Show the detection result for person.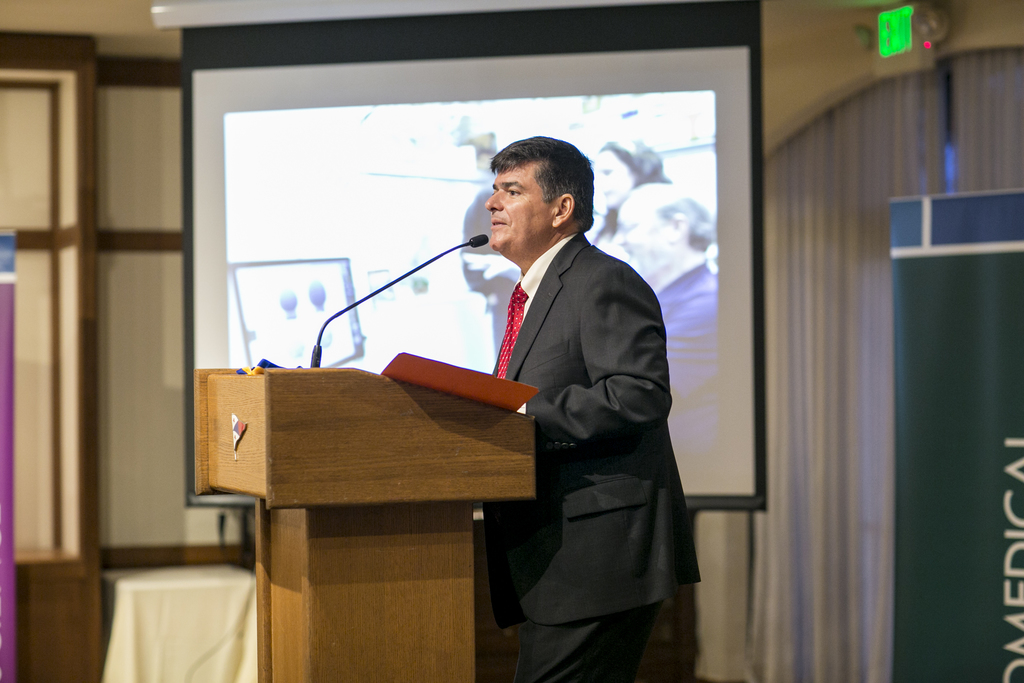
452:145:527:351.
